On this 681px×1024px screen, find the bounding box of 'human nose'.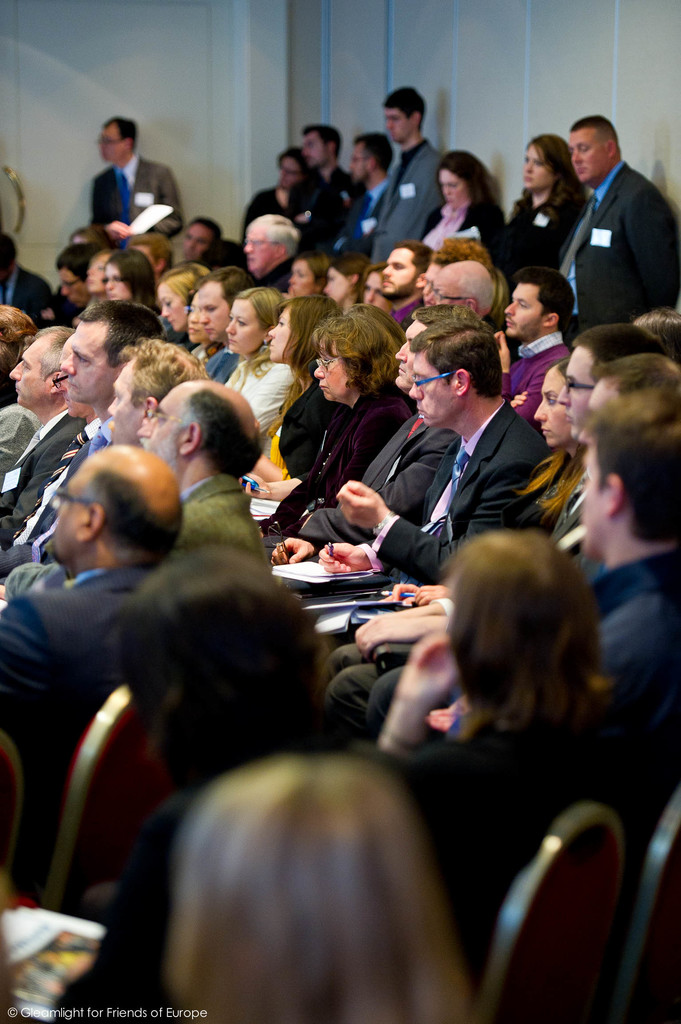
Bounding box: (578,426,594,443).
